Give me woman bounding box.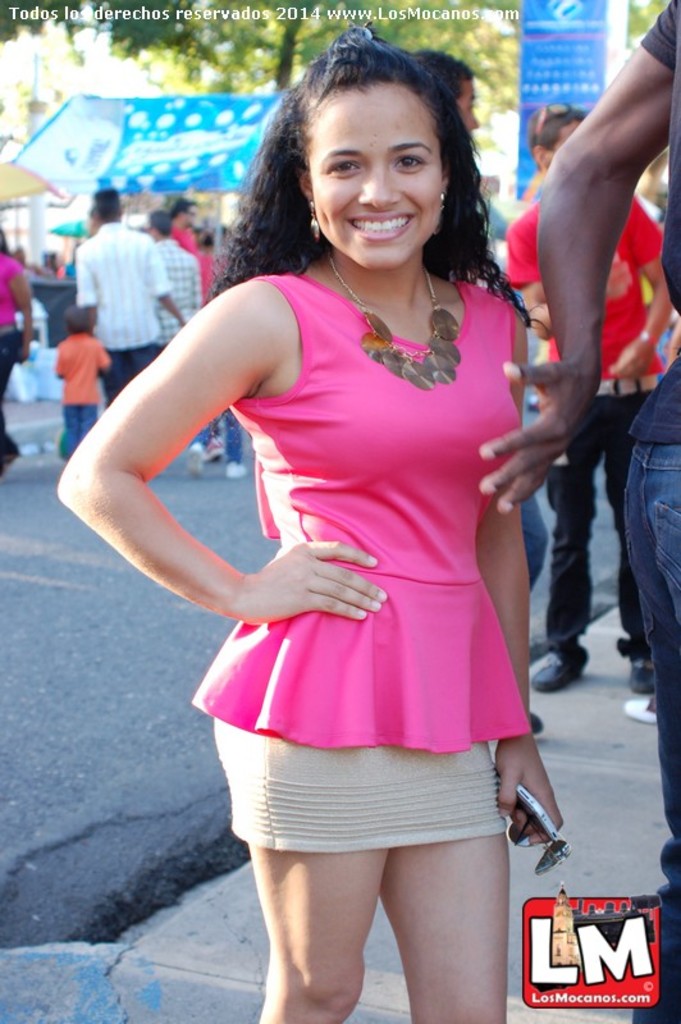
<bbox>58, 29, 562, 1023</bbox>.
